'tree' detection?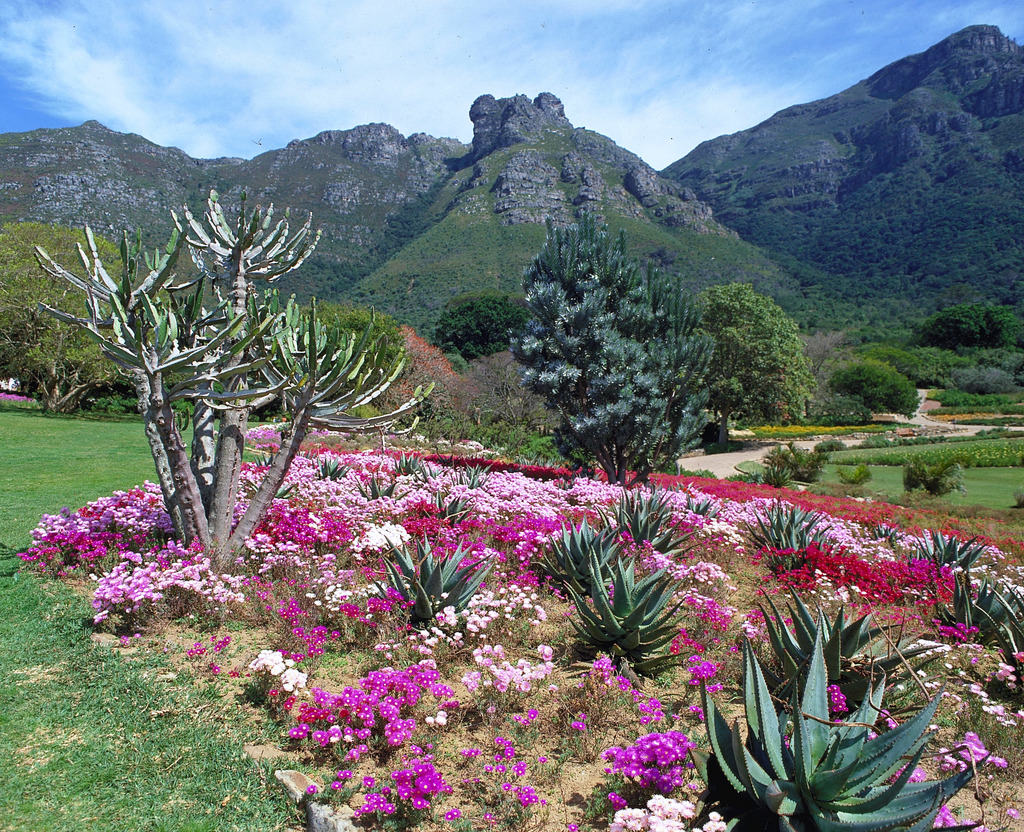
691 277 820 456
